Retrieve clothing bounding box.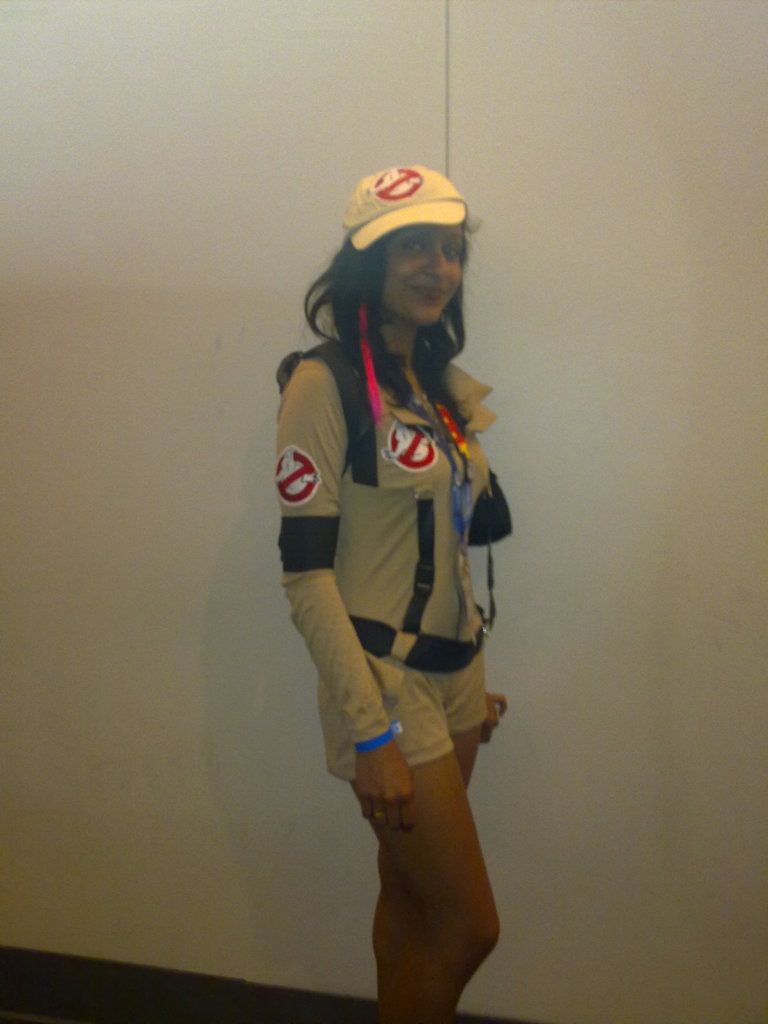
Bounding box: x1=291 y1=362 x2=486 y2=790.
